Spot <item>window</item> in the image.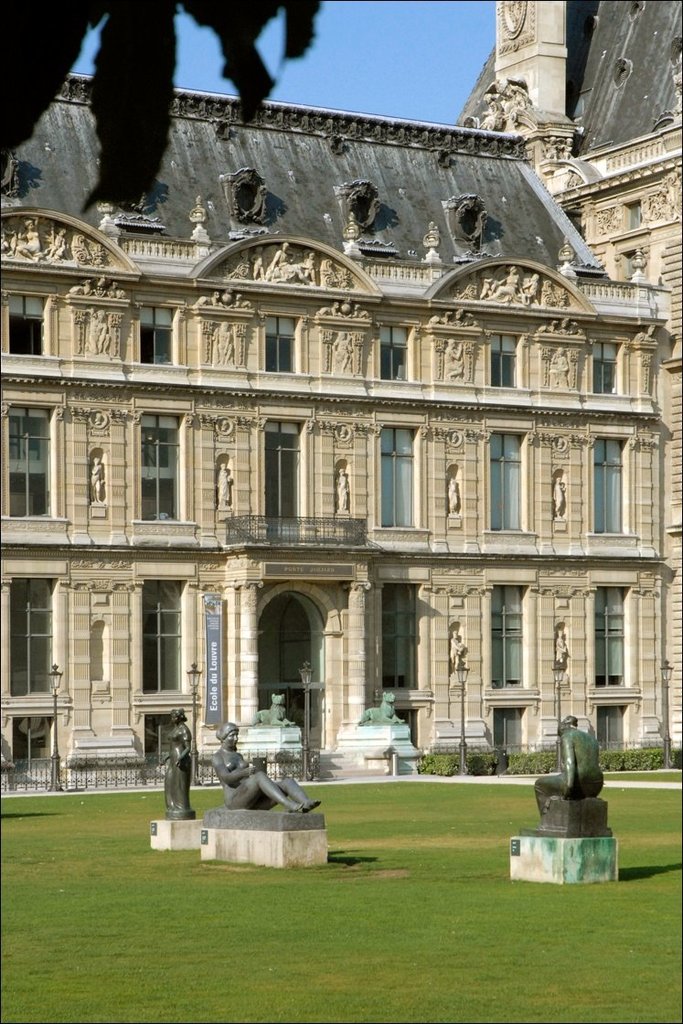
<item>window</item> found at 0, 388, 73, 543.
